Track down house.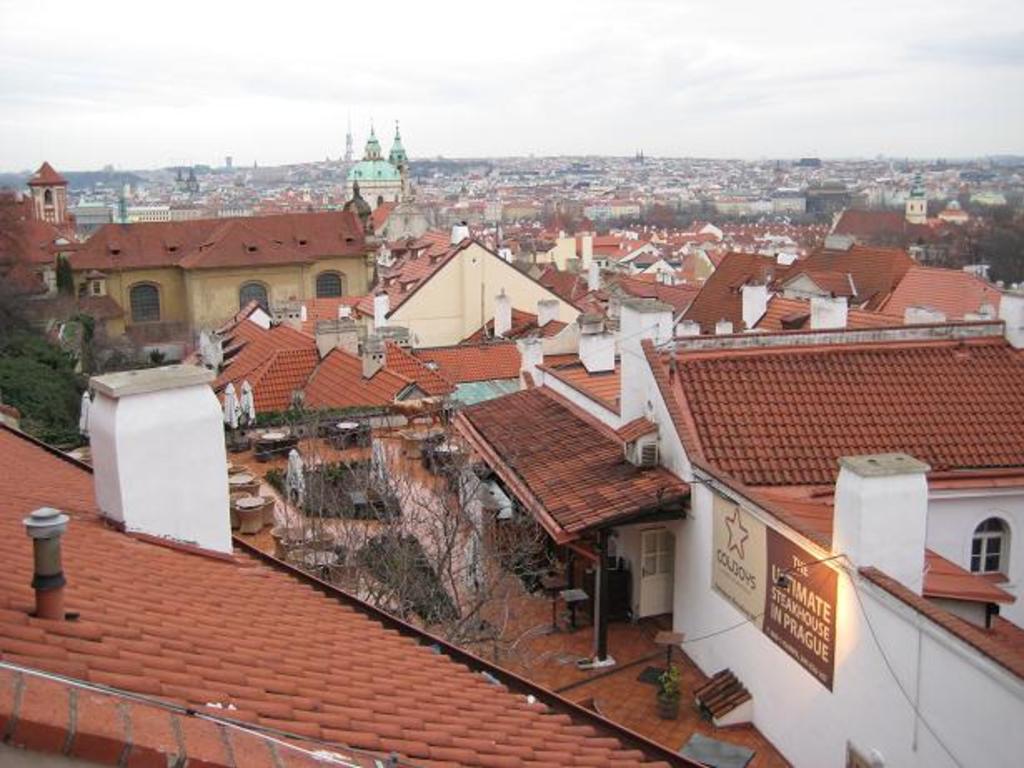
Tracked to <bbox>561, 162, 599, 198</bbox>.
